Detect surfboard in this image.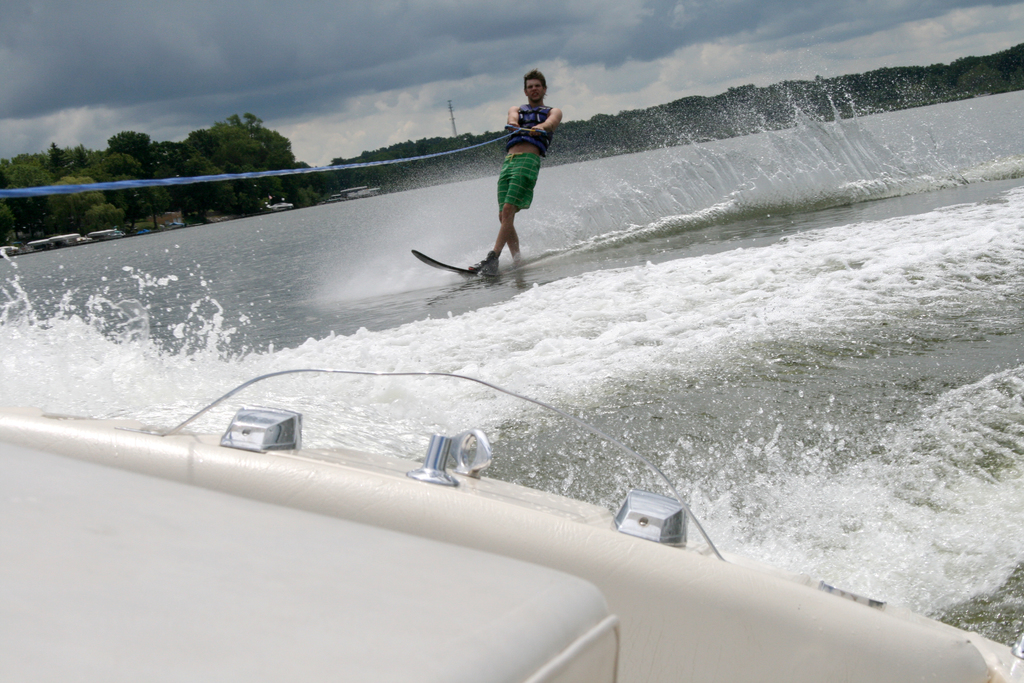
Detection: <bbox>412, 250, 496, 281</bbox>.
